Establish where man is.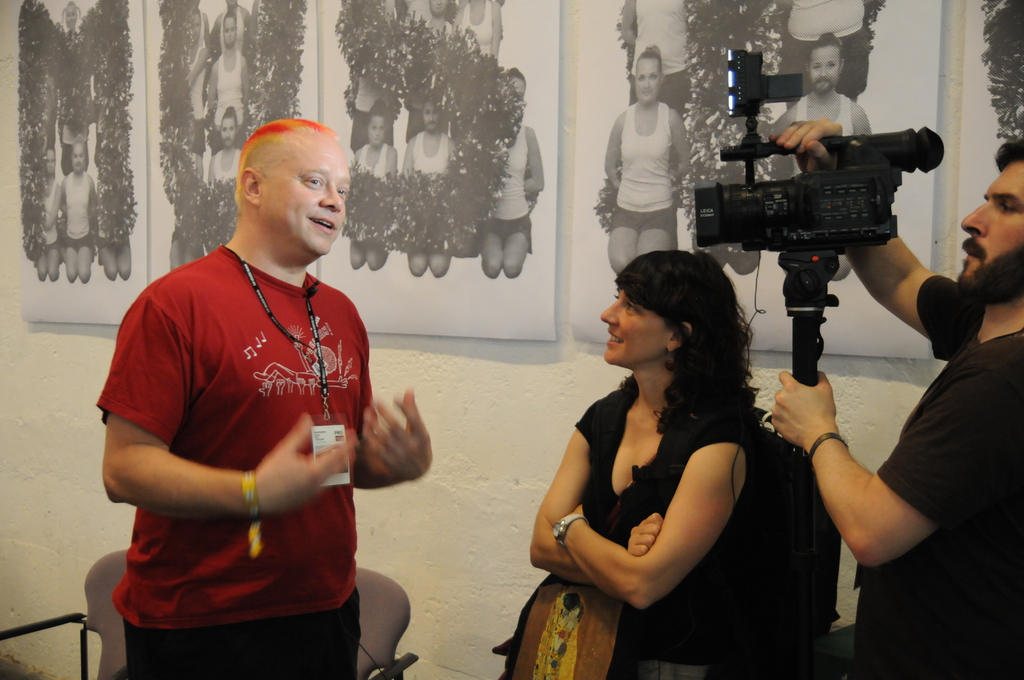
Established at x1=770 y1=114 x2=1023 y2=679.
